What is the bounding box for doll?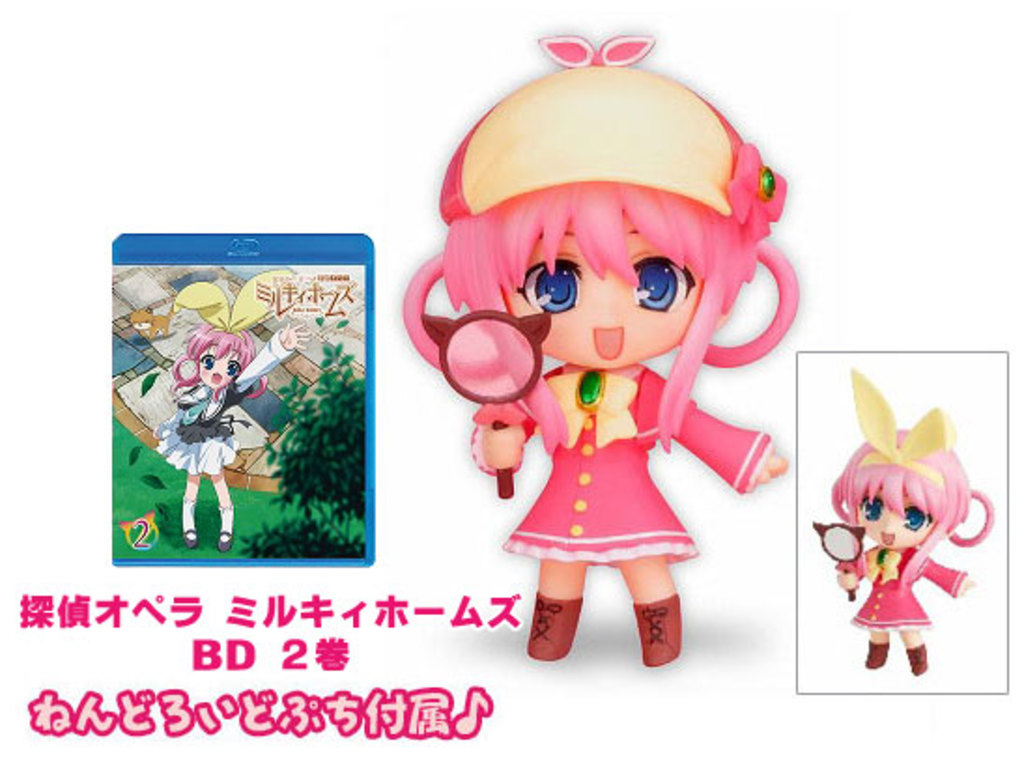
box(159, 275, 306, 544).
